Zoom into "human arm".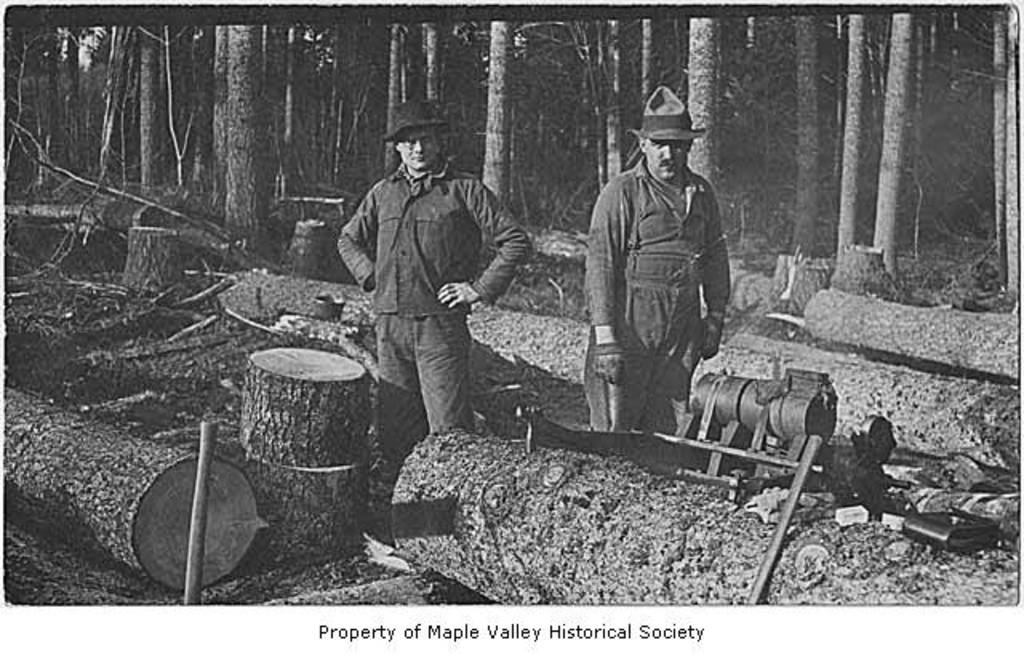
Zoom target: {"x1": 586, "y1": 179, "x2": 626, "y2": 386}.
